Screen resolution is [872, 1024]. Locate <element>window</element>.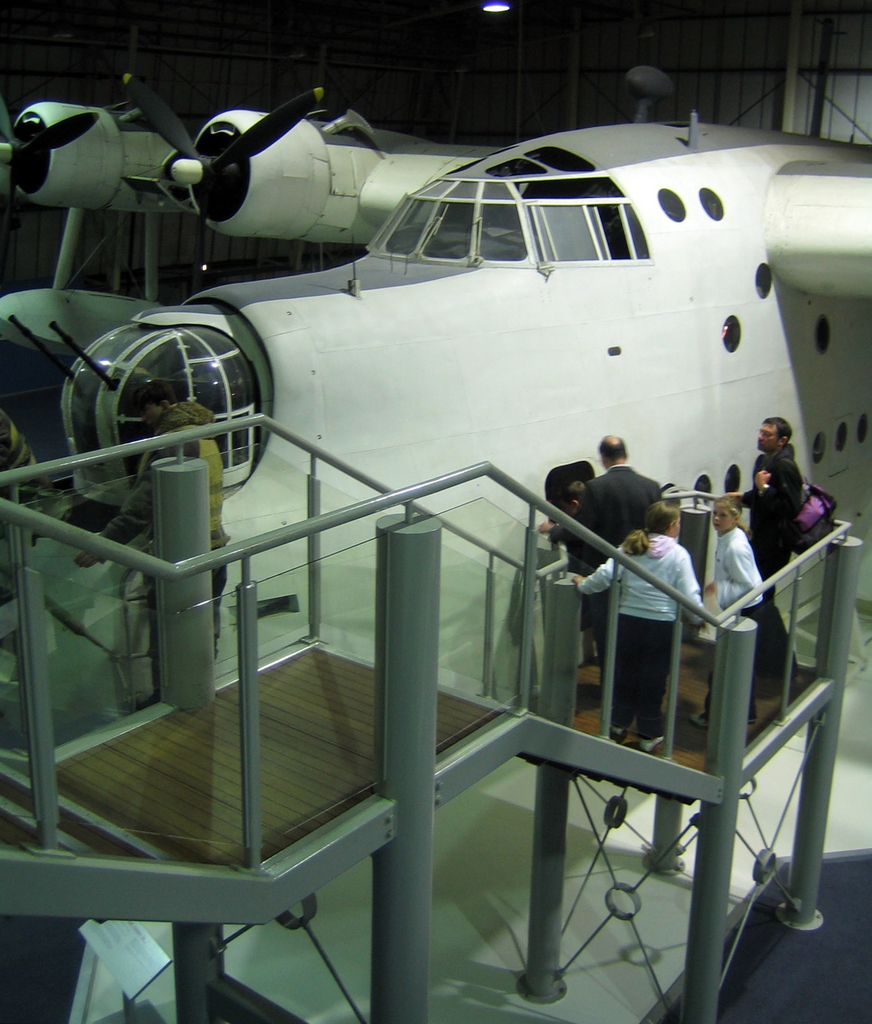
left=476, top=209, right=533, bottom=259.
